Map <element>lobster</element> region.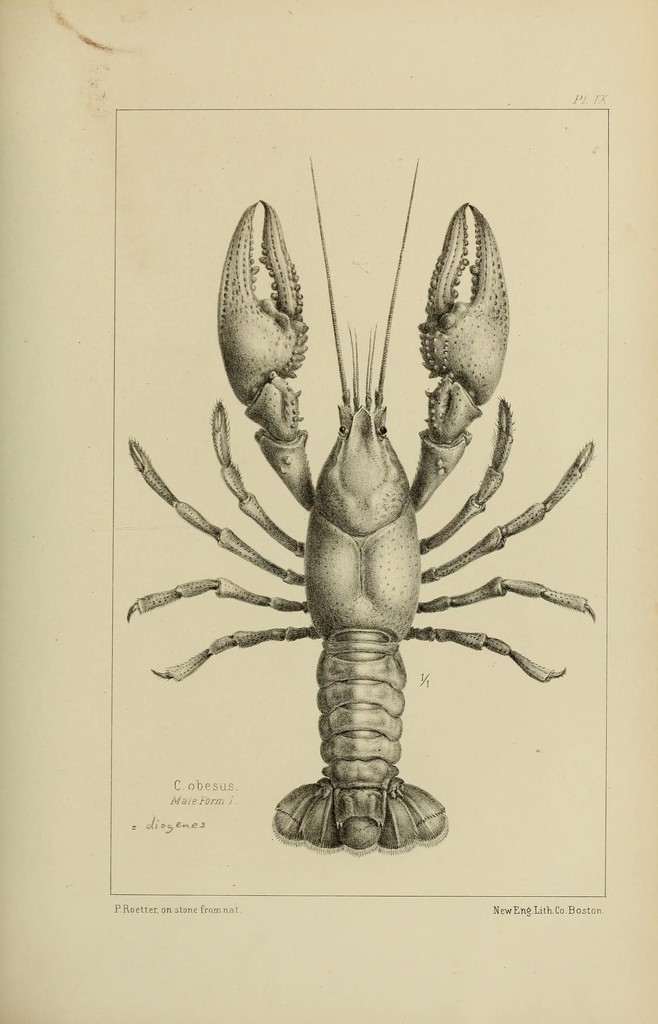
Mapped to box=[118, 150, 597, 855].
